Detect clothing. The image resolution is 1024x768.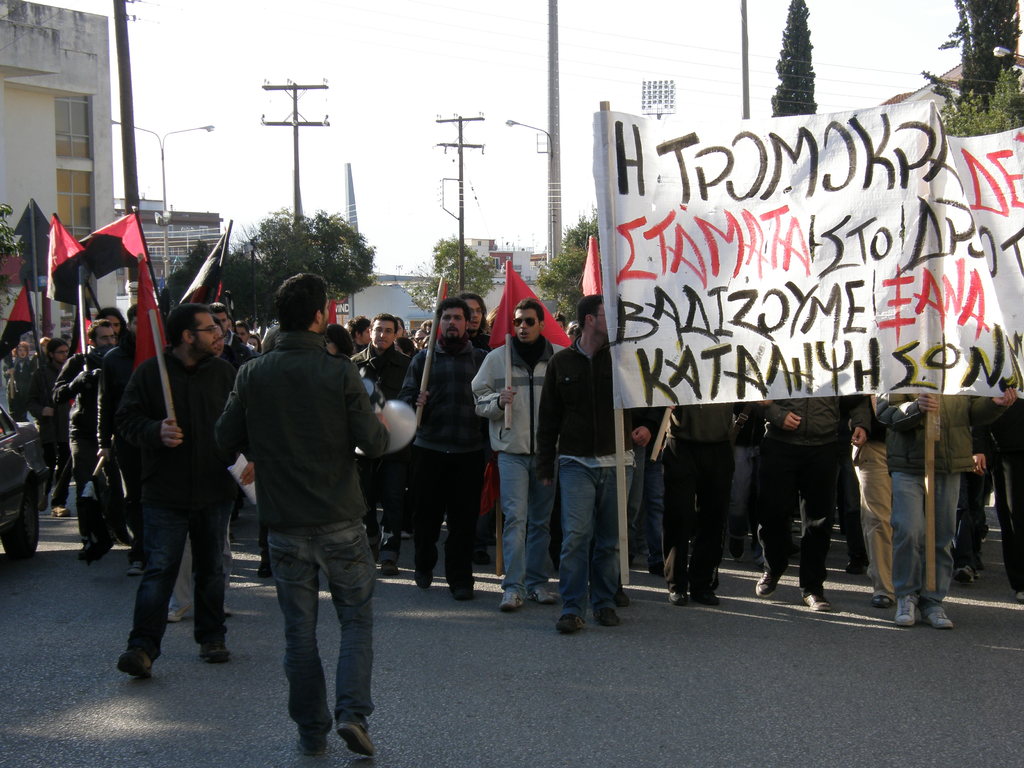
<box>465,332,571,584</box>.
